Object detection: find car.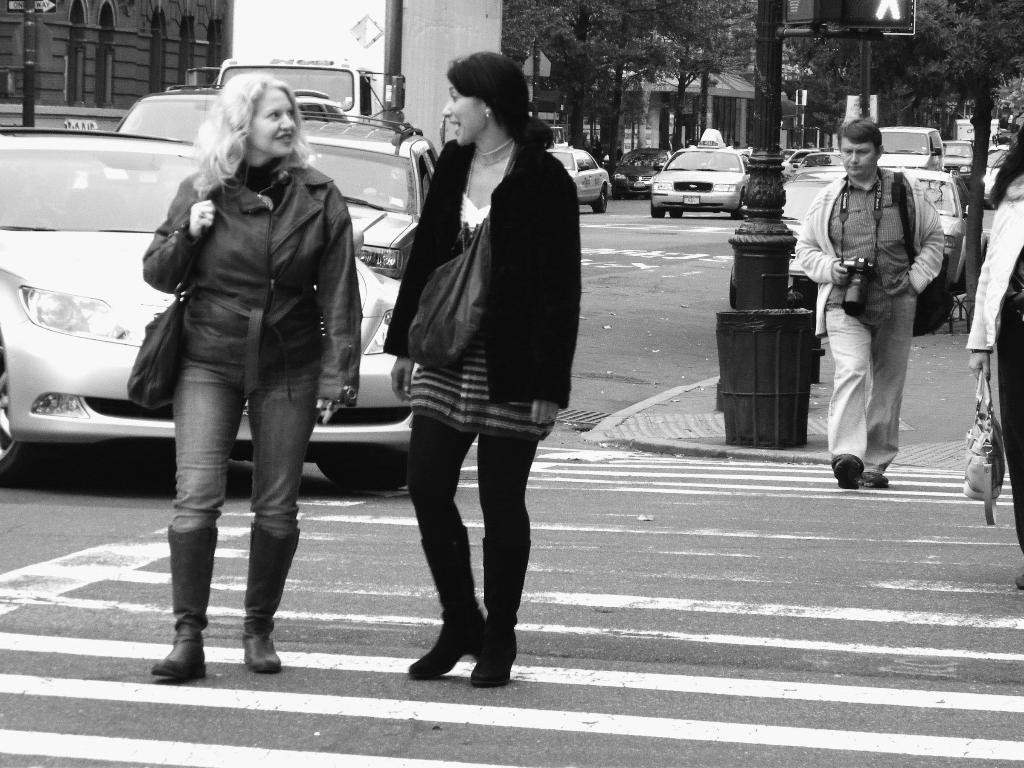
left=781, top=171, right=967, bottom=311.
